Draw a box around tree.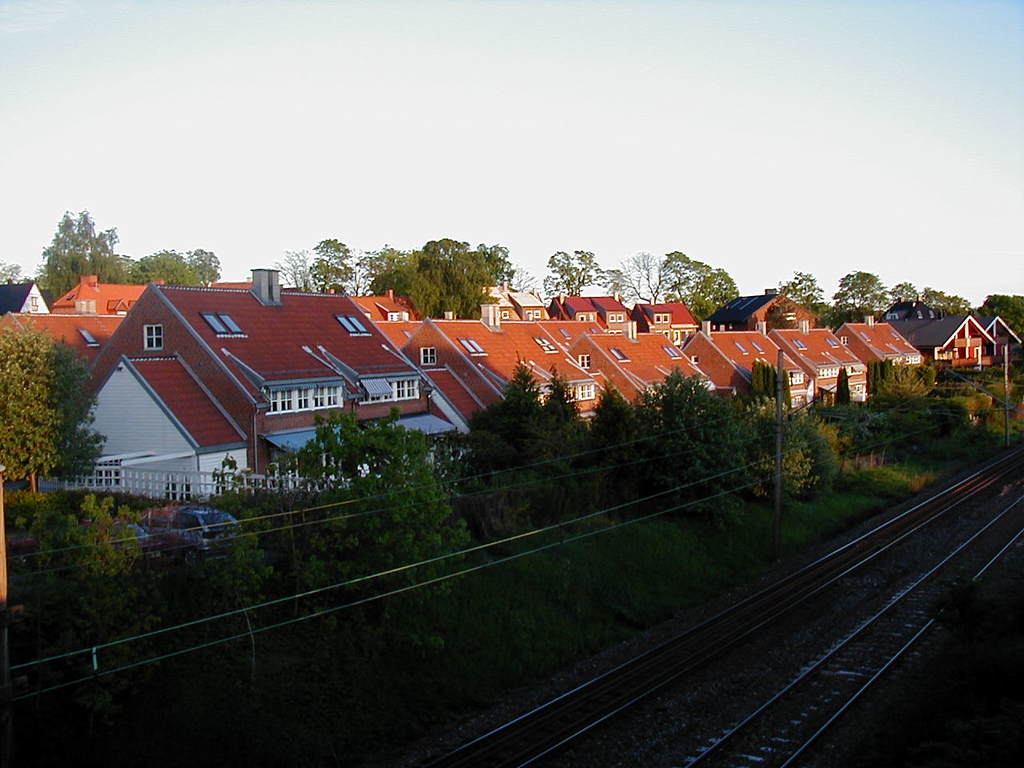
box=[0, 318, 103, 494].
